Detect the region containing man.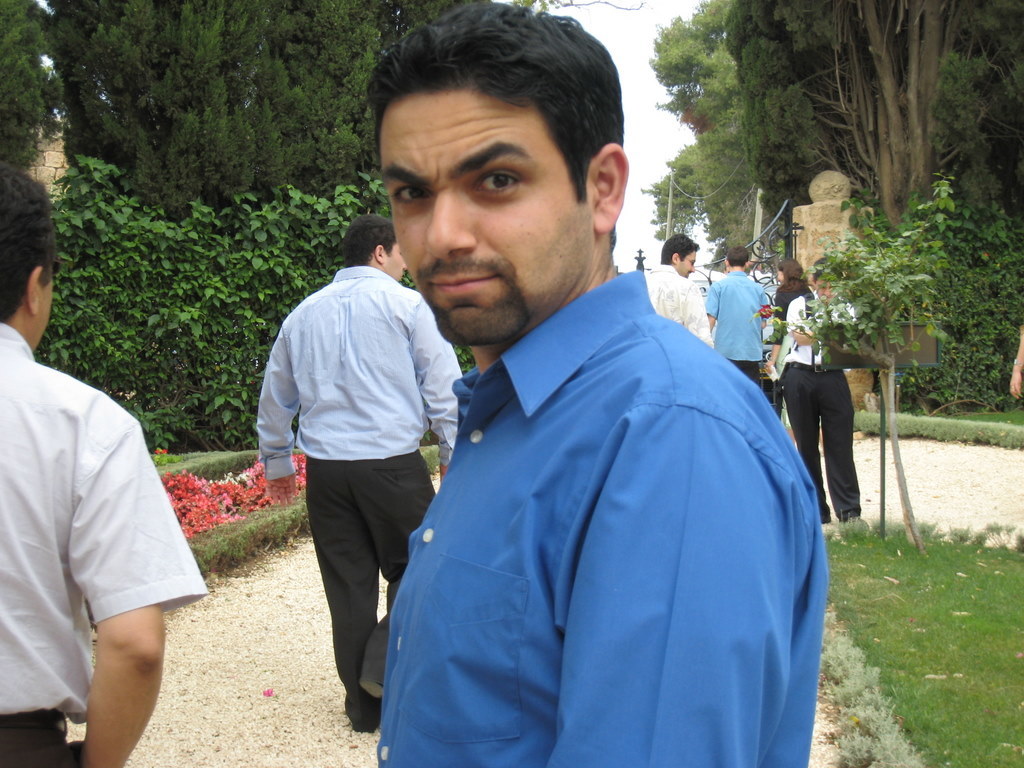
{"left": 642, "top": 232, "right": 712, "bottom": 346}.
